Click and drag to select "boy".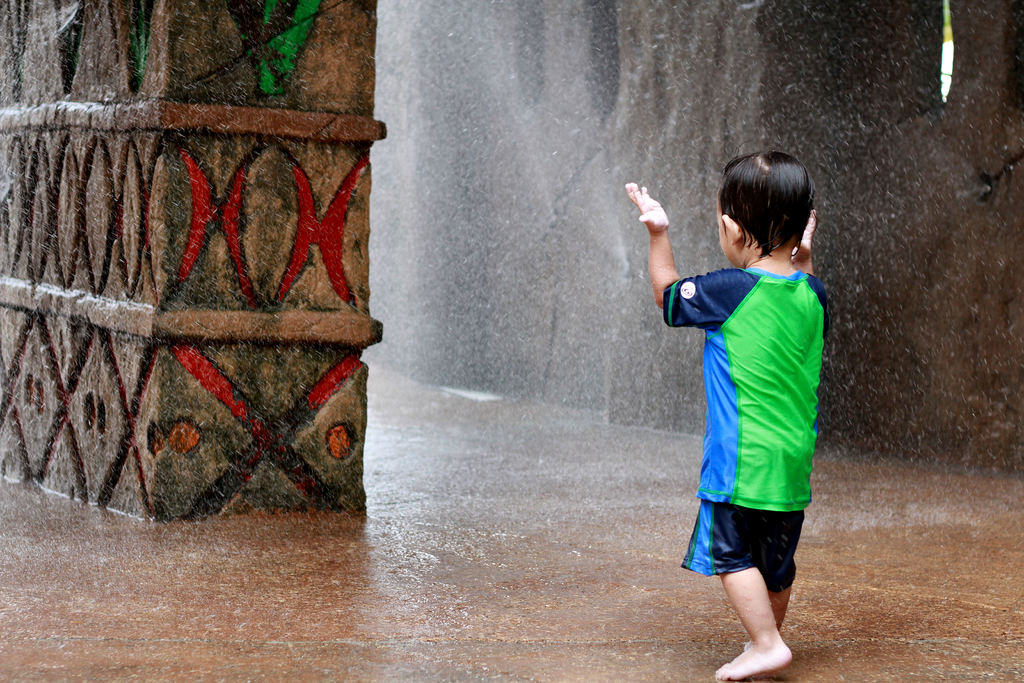
Selection: box=[648, 149, 843, 661].
